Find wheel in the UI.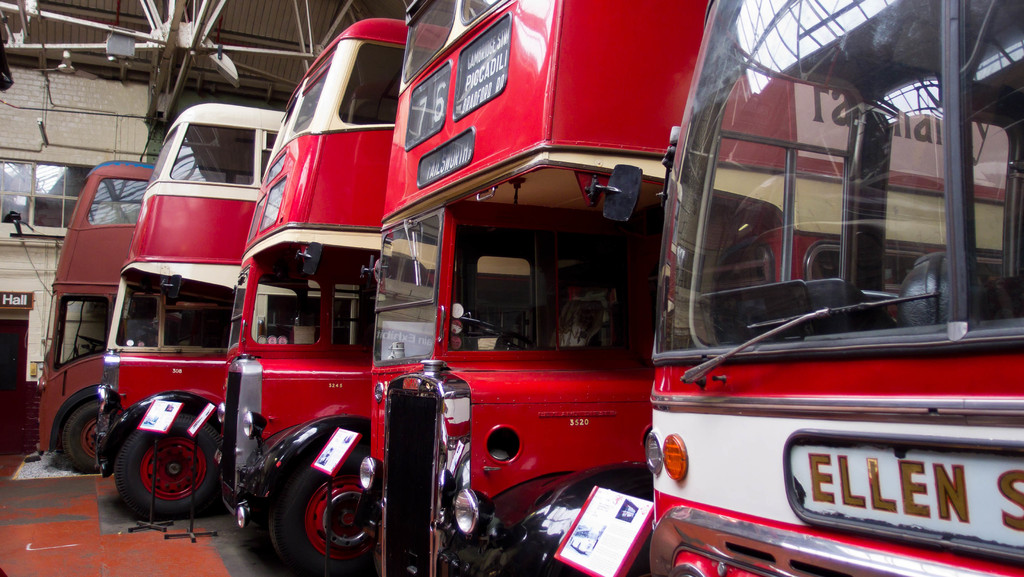
UI element at bbox(79, 332, 105, 348).
